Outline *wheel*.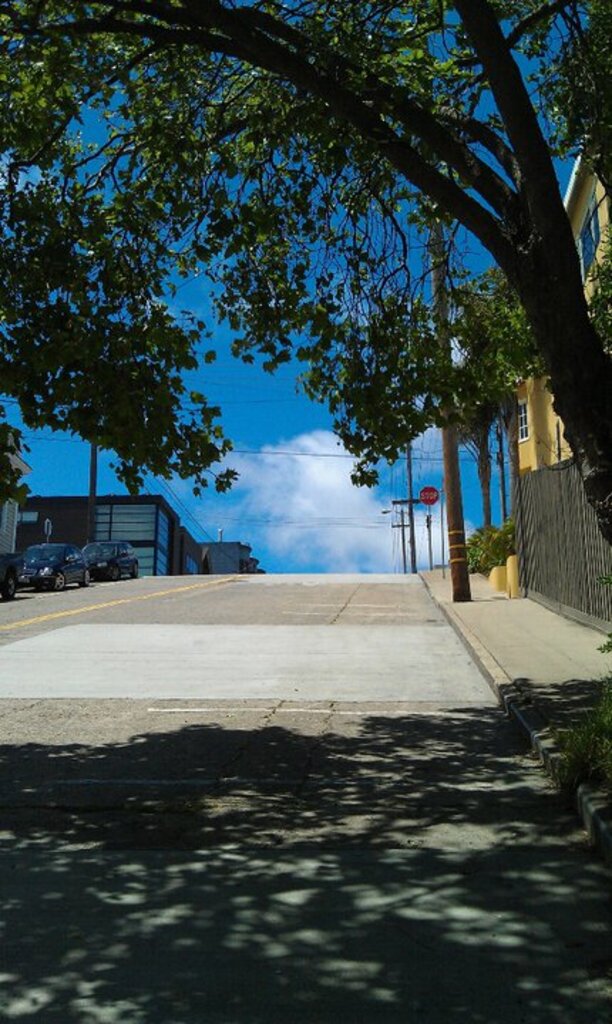
Outline: [44,565,68,593].
